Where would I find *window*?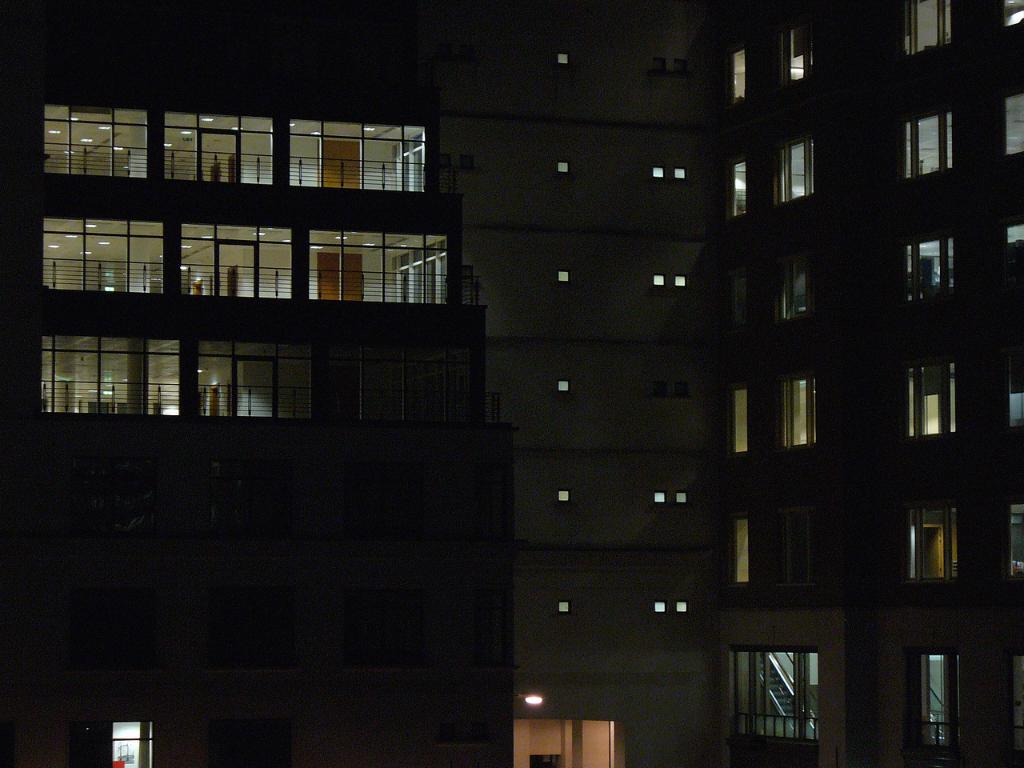
At 306,230,446,310.
